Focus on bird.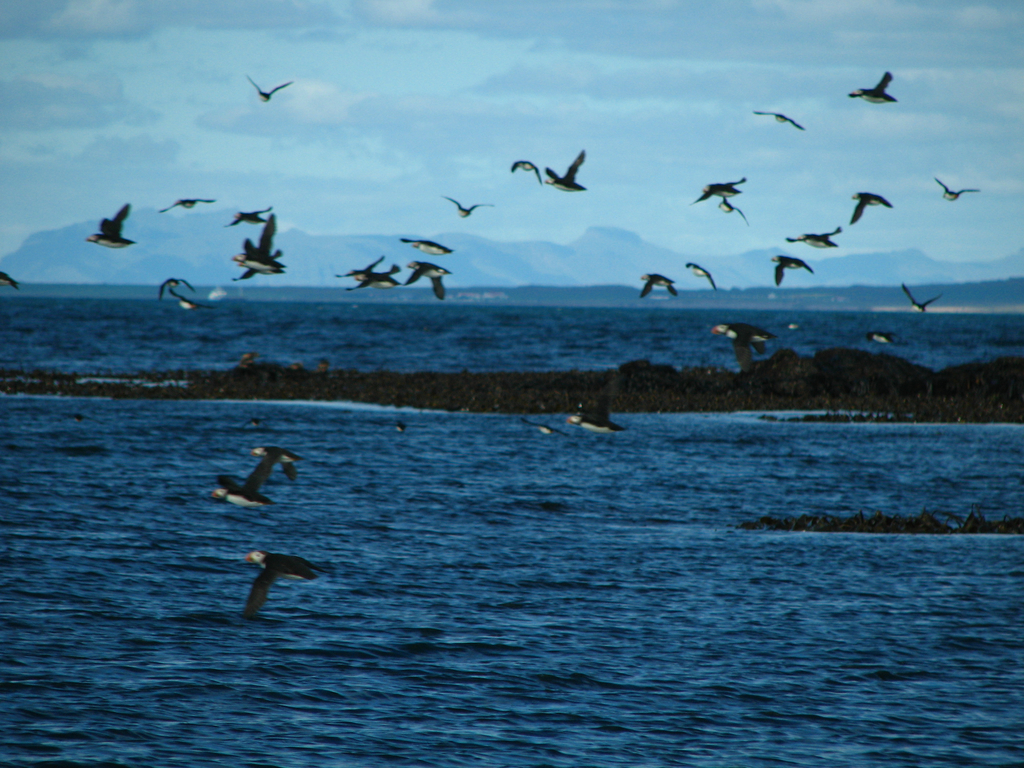
Focused at [212,461,265,509].
